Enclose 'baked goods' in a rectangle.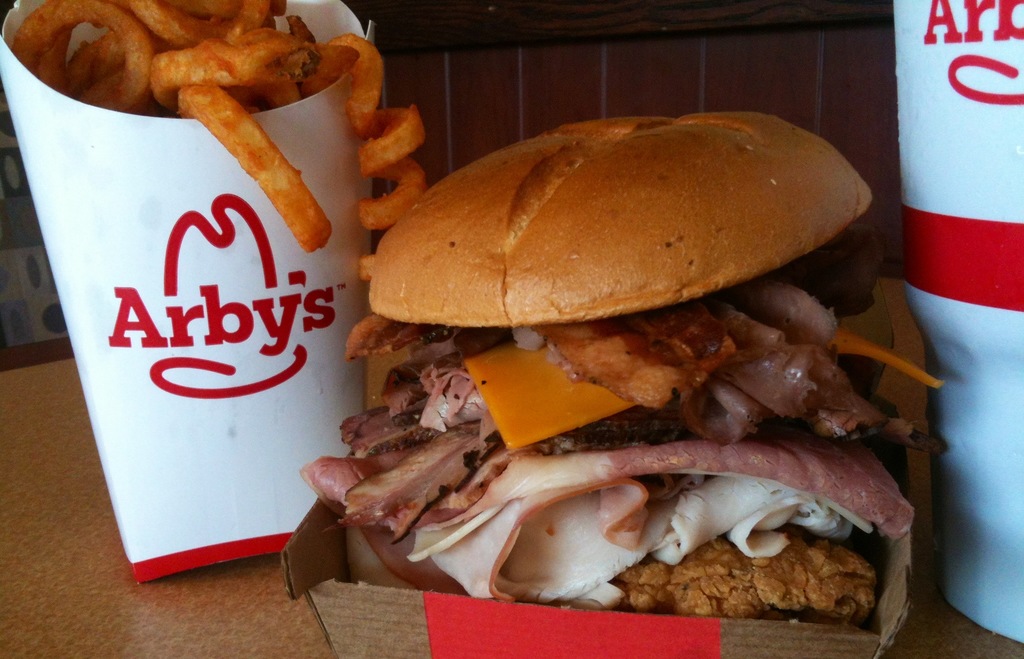
select_region(299, 110, 943, 618).
